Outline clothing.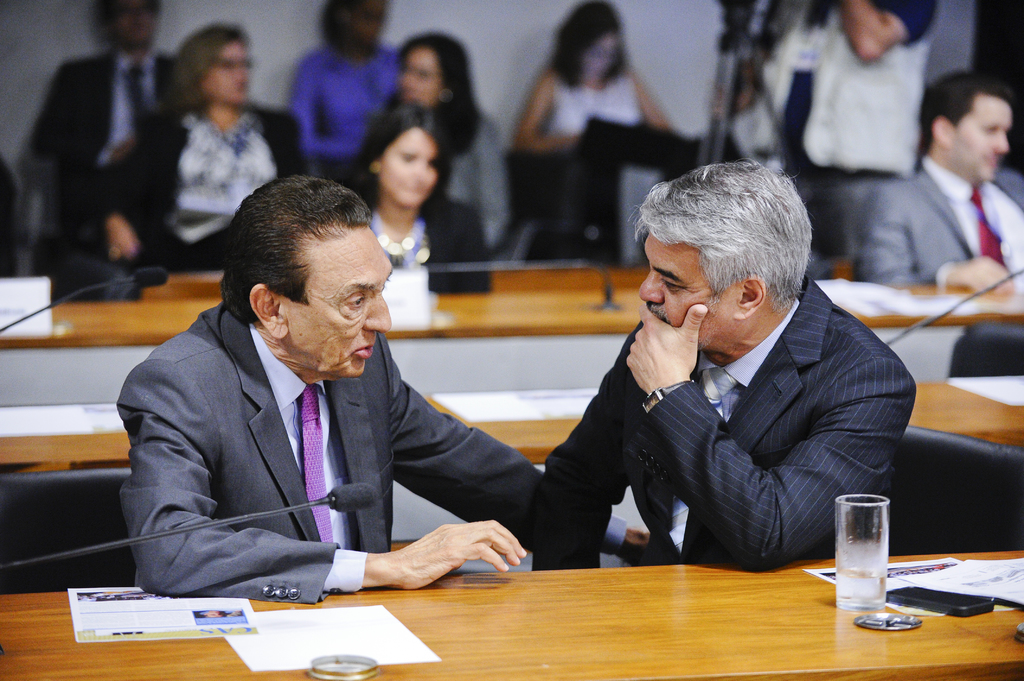
Outline: [538, 60, 649, 136].
